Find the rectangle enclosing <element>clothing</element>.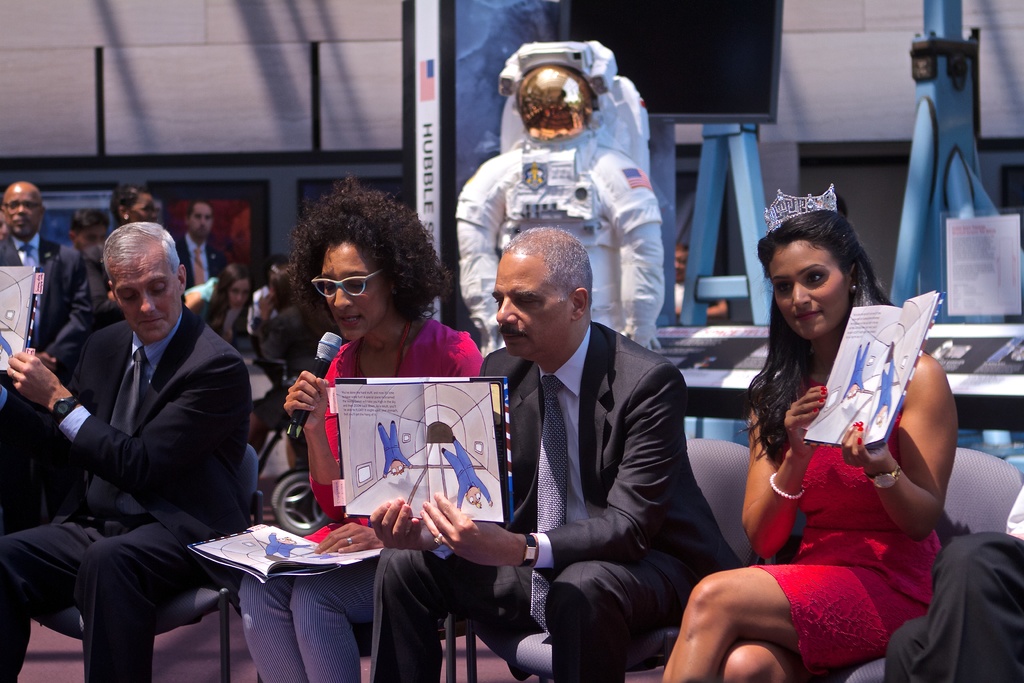
{"x1": 0, "y1": 317, "x2": 264, "y2": 682}.
